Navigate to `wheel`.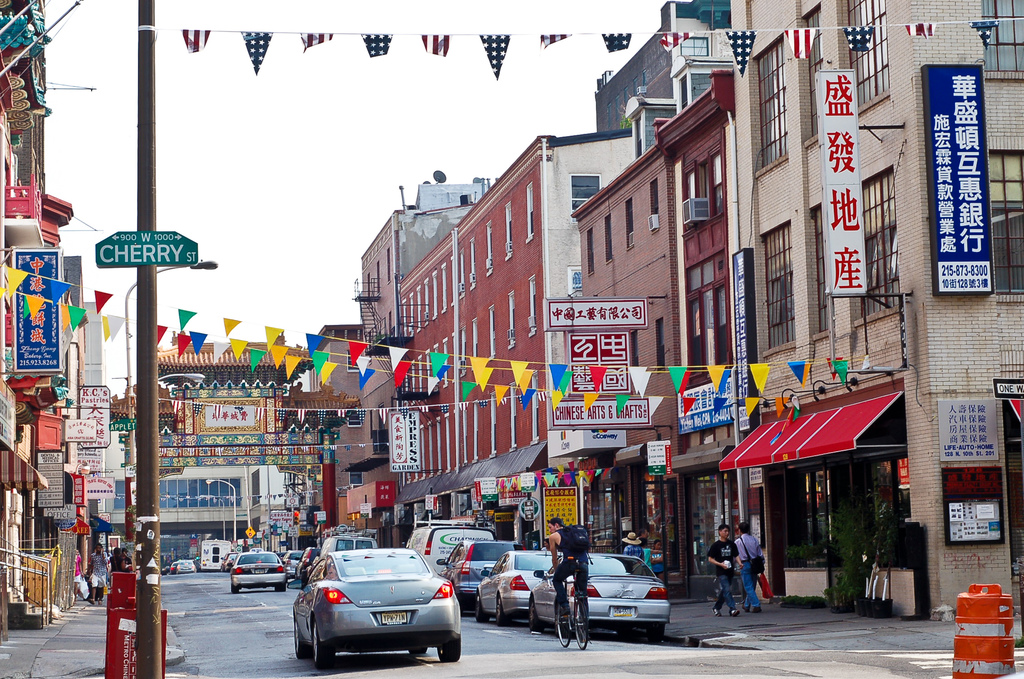
Navigation target: x1=410 y1=644 x2=428 y2=653.
